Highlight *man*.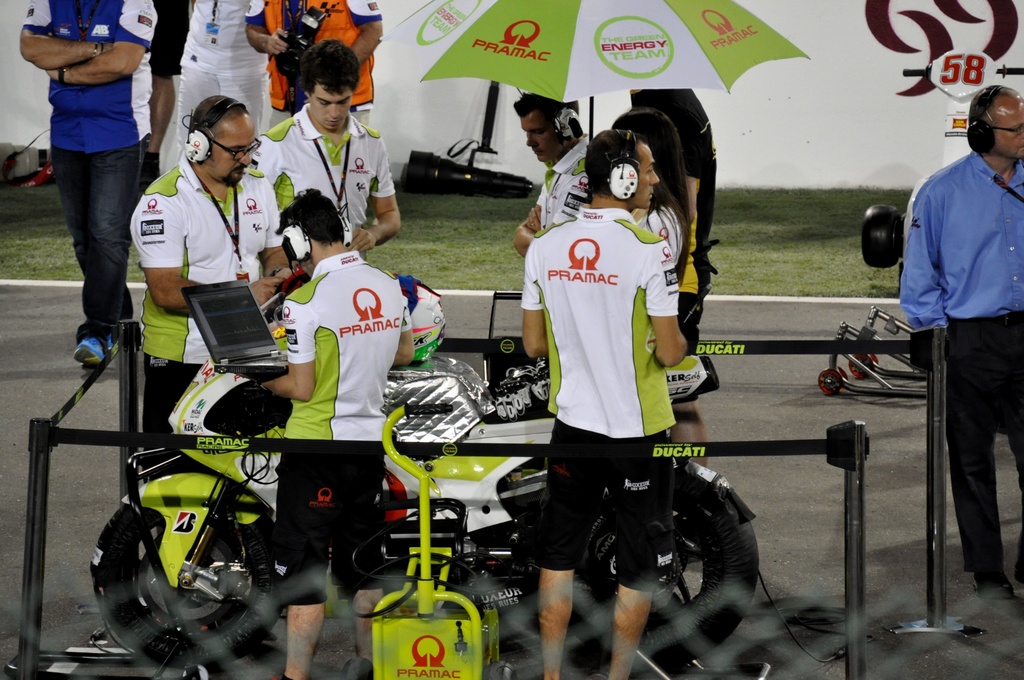
Highlighted region: 257, 34, 402, 279.
